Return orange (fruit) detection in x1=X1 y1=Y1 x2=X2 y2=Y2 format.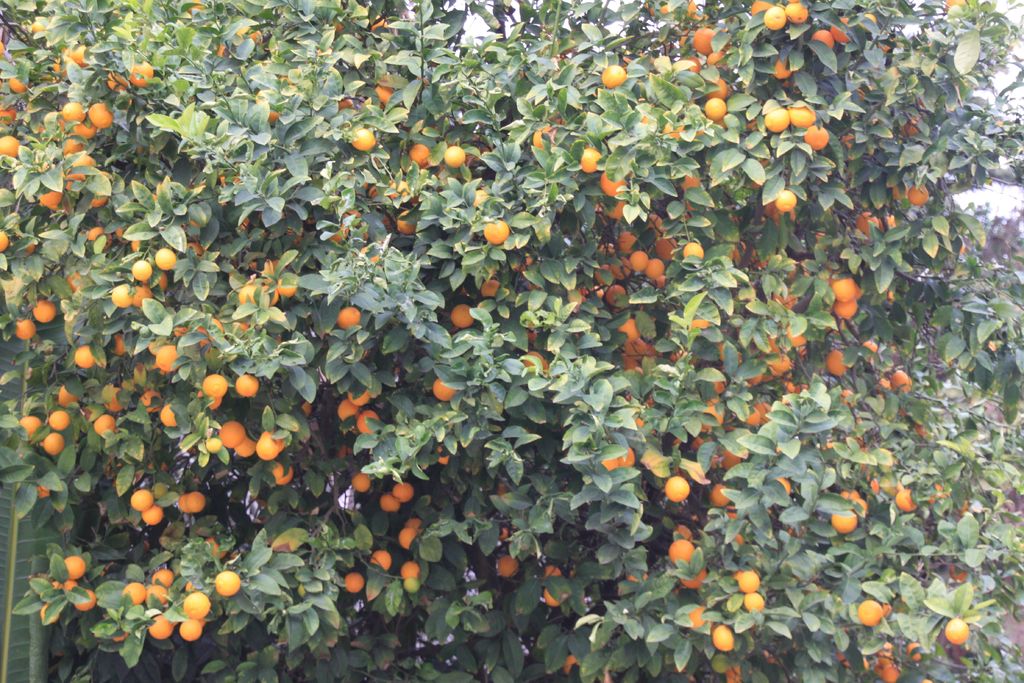
x1=773 y1=186 x2=799 y2=217.
